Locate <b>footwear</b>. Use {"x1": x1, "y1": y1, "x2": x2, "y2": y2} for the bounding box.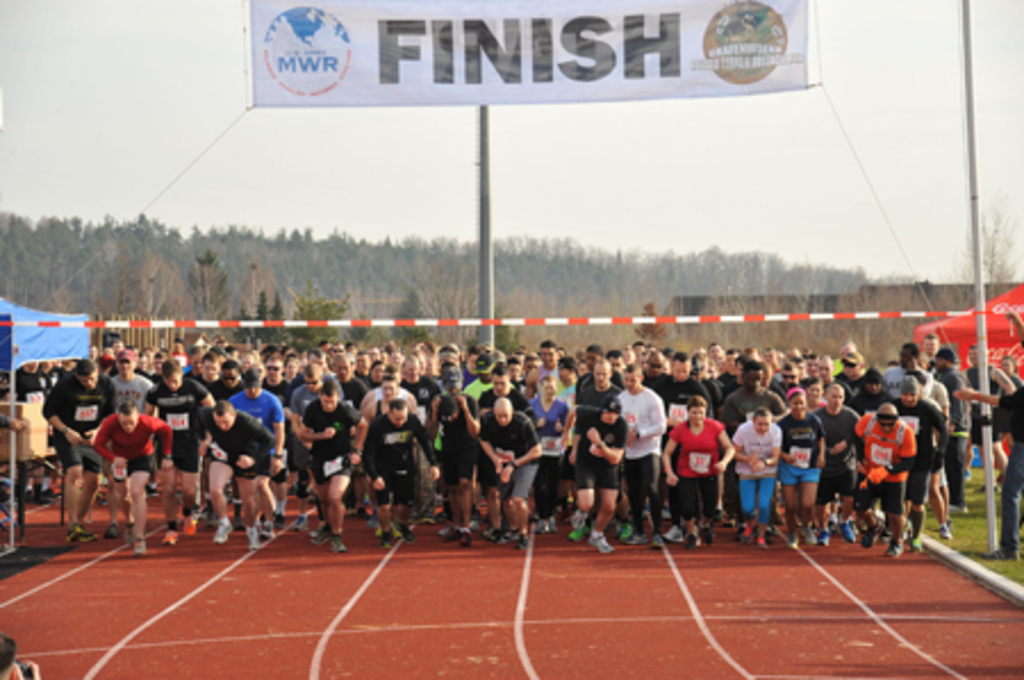
{"x1": 59, "y1": 521, "x2": 84, "y2": 537}.
